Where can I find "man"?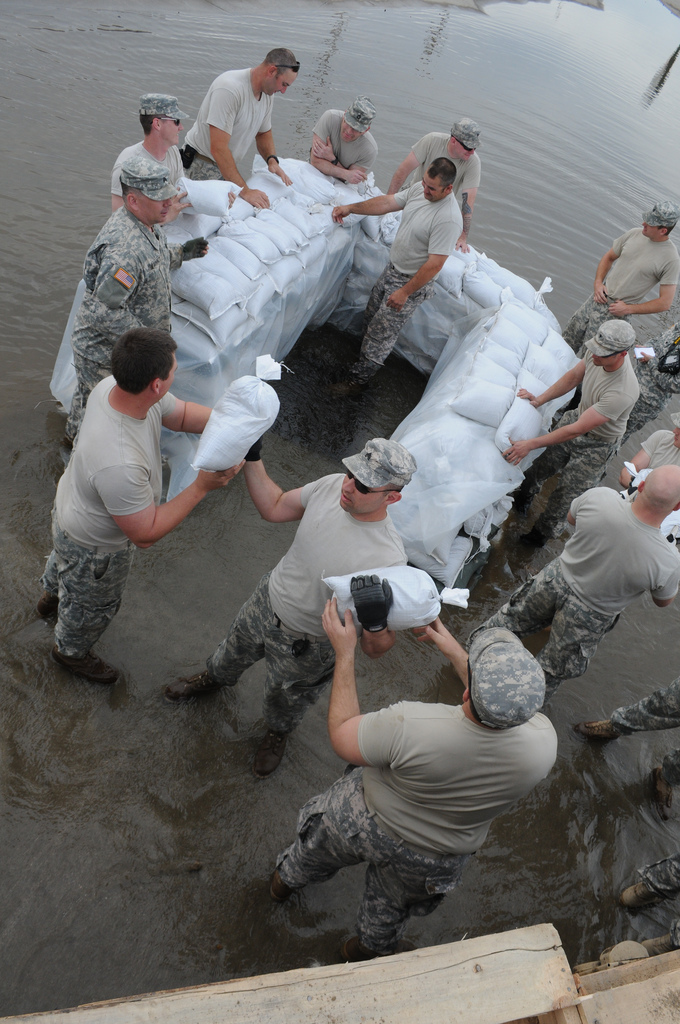
You can find it at Rect(519, 317, 640, 567).
